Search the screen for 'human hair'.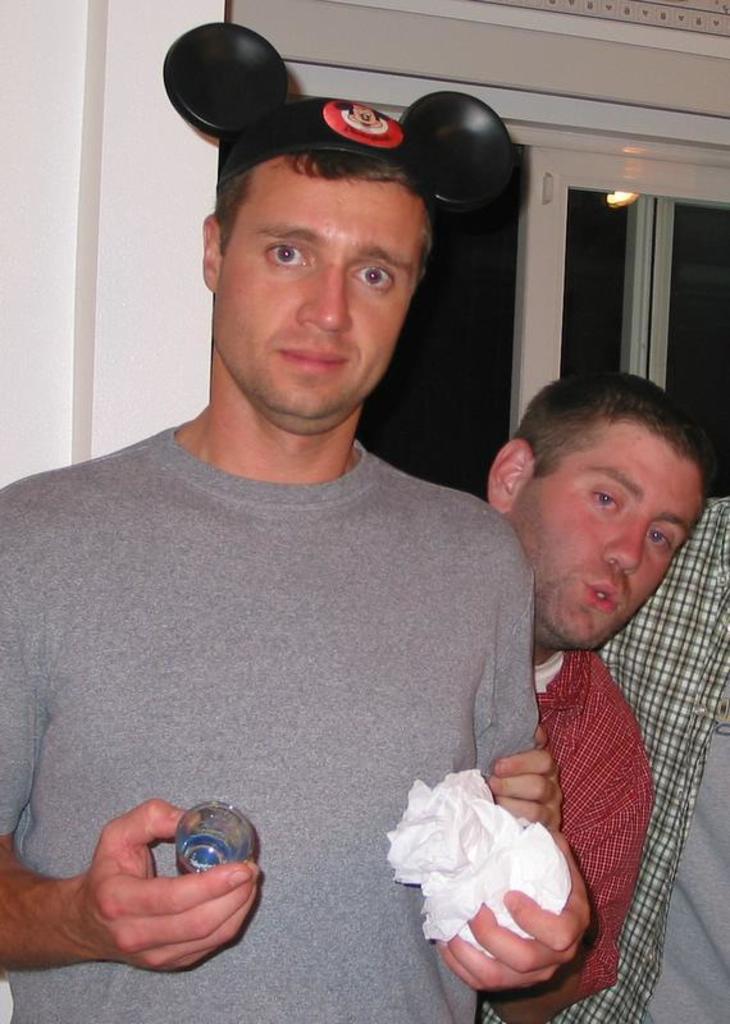
Found at 215/147/437/300.
